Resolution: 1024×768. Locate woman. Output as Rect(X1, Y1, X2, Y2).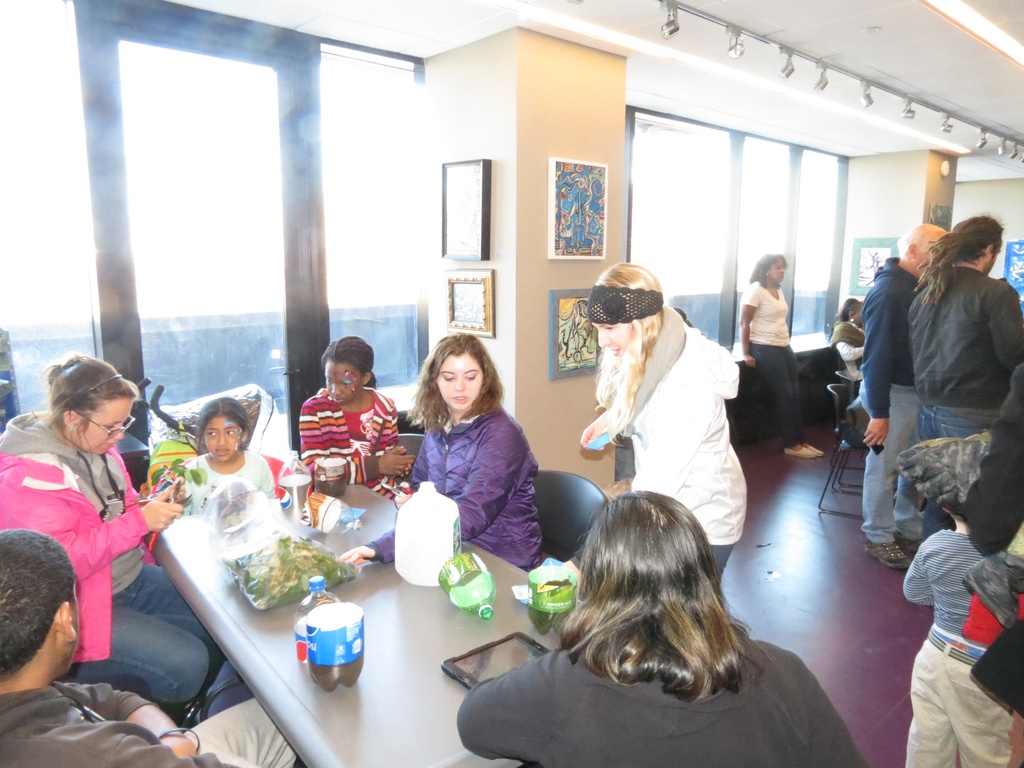
Rect(459, 493, 863, 767).
